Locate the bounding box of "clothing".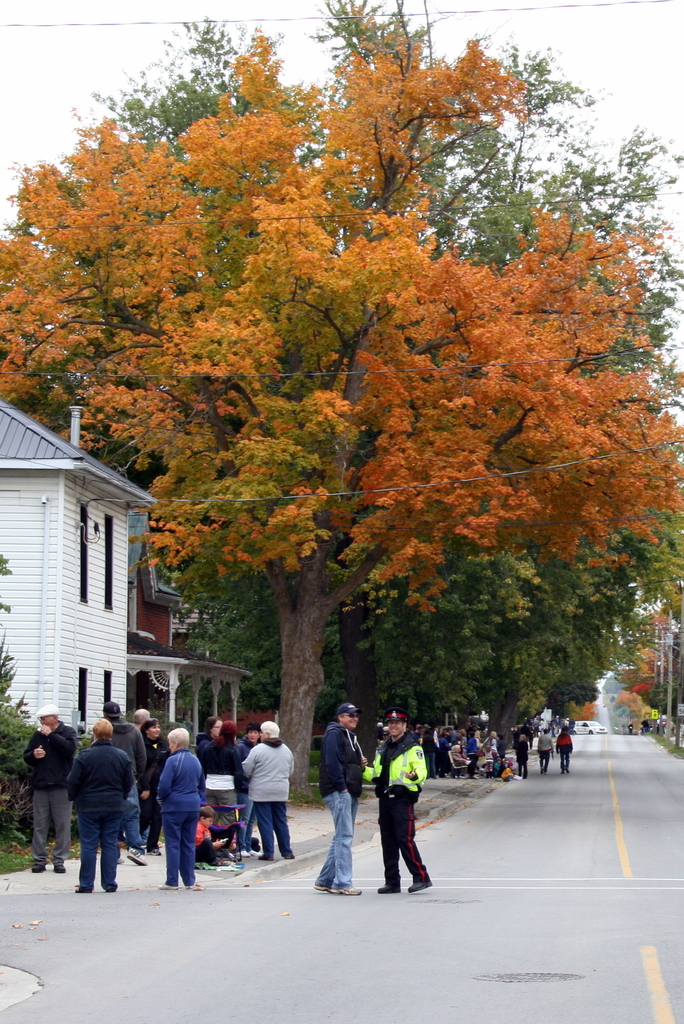
Bounding box: locate(202, 745, 245, 829).
